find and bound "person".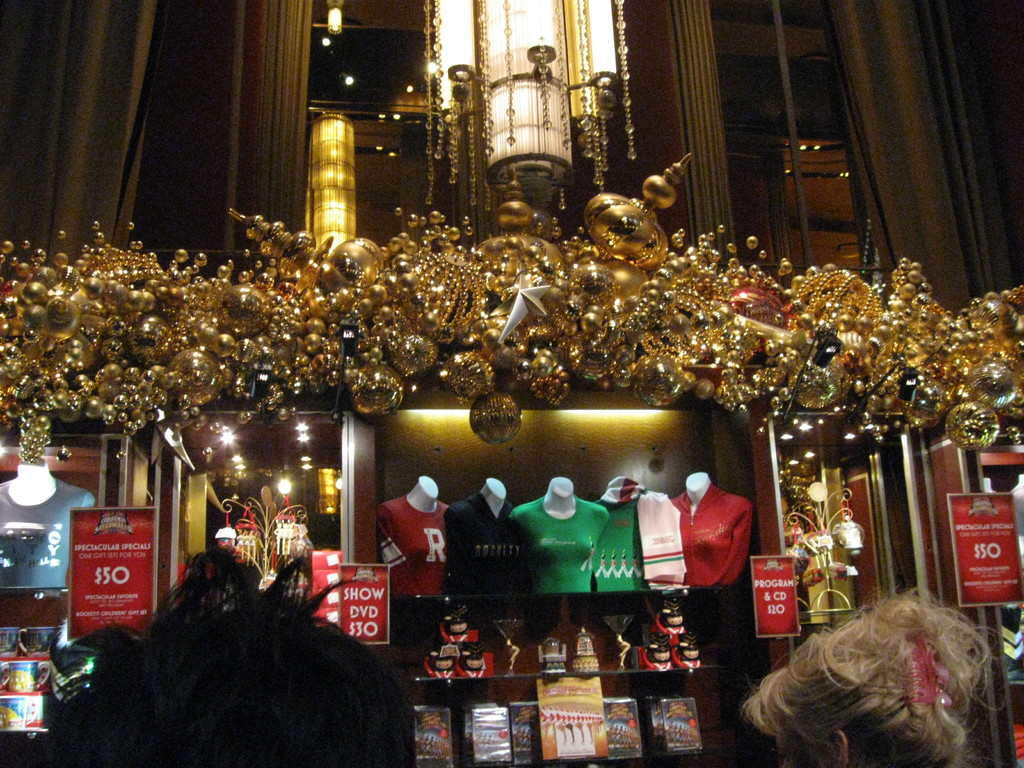
Bound: x1=743, y1=577, x2=1008, y2=767.
